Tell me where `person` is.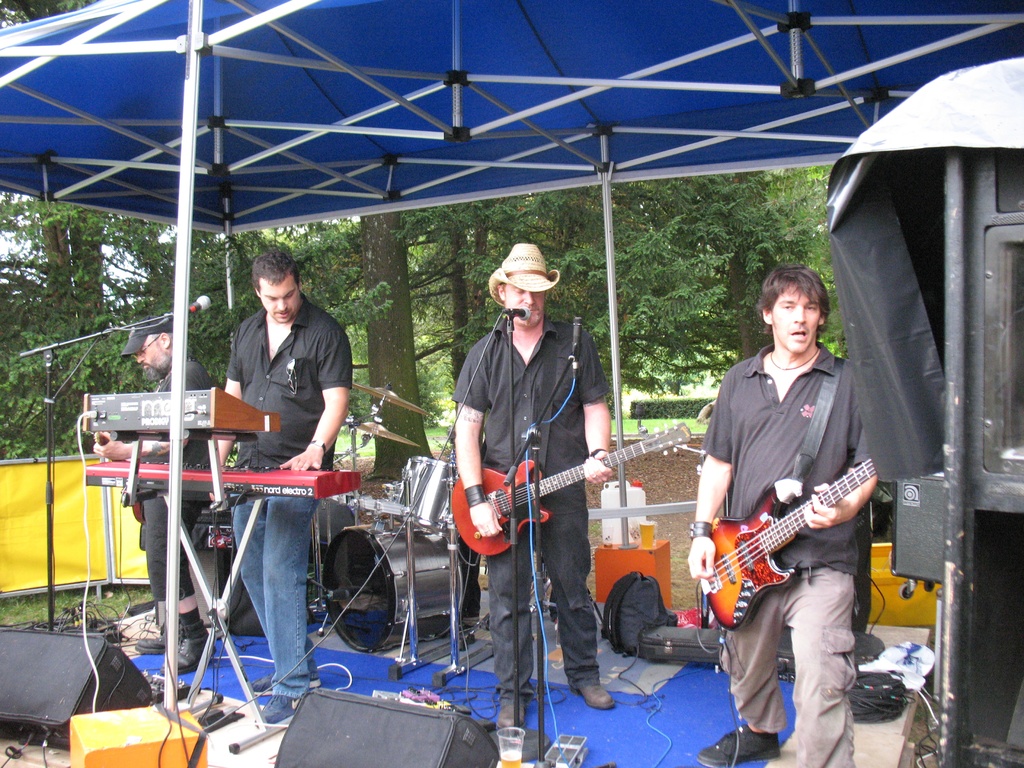
`person` is at [left=222, top=237, right=351, bottom=729].
